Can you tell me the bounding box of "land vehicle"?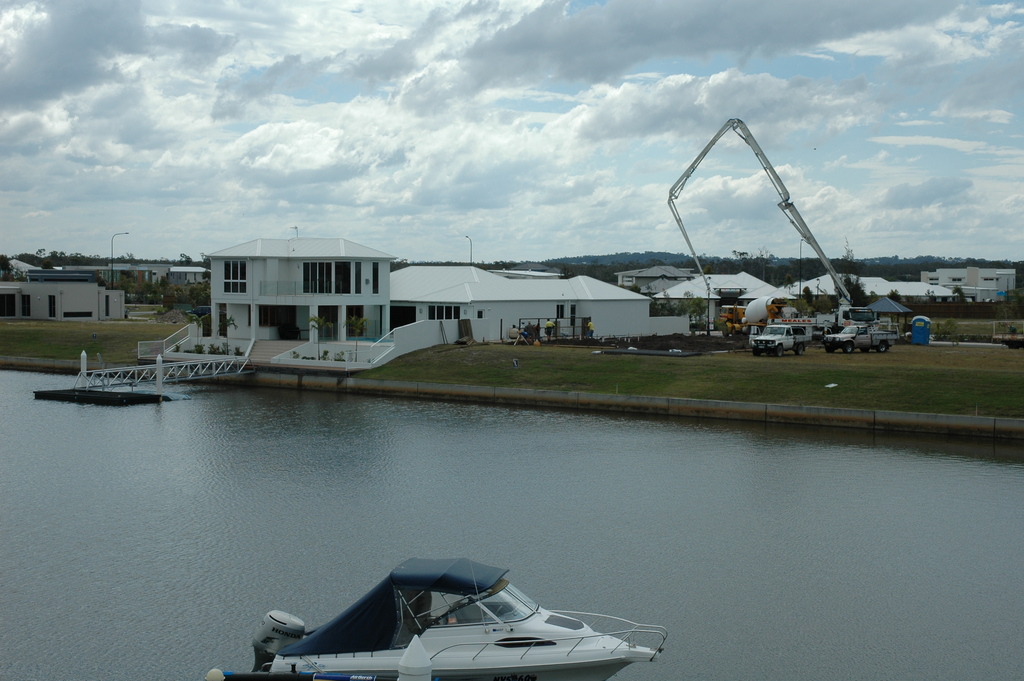
815:326:828:341.
